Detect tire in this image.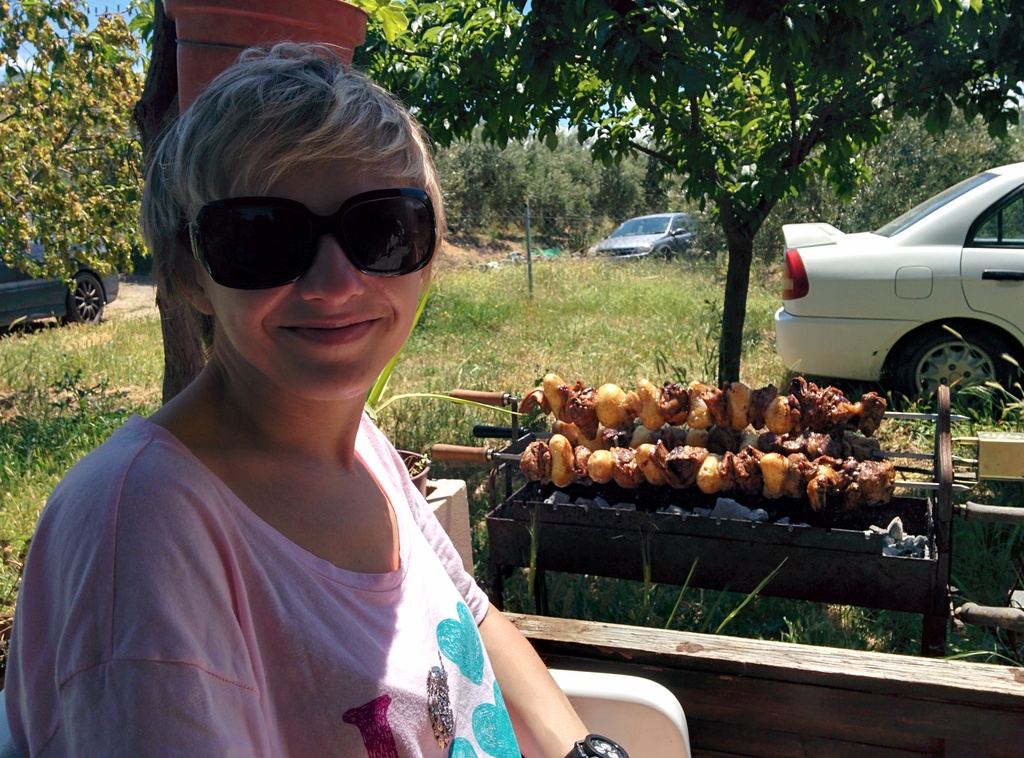
Detection: (x1=68, y1=262, x2=106, y2=324).
